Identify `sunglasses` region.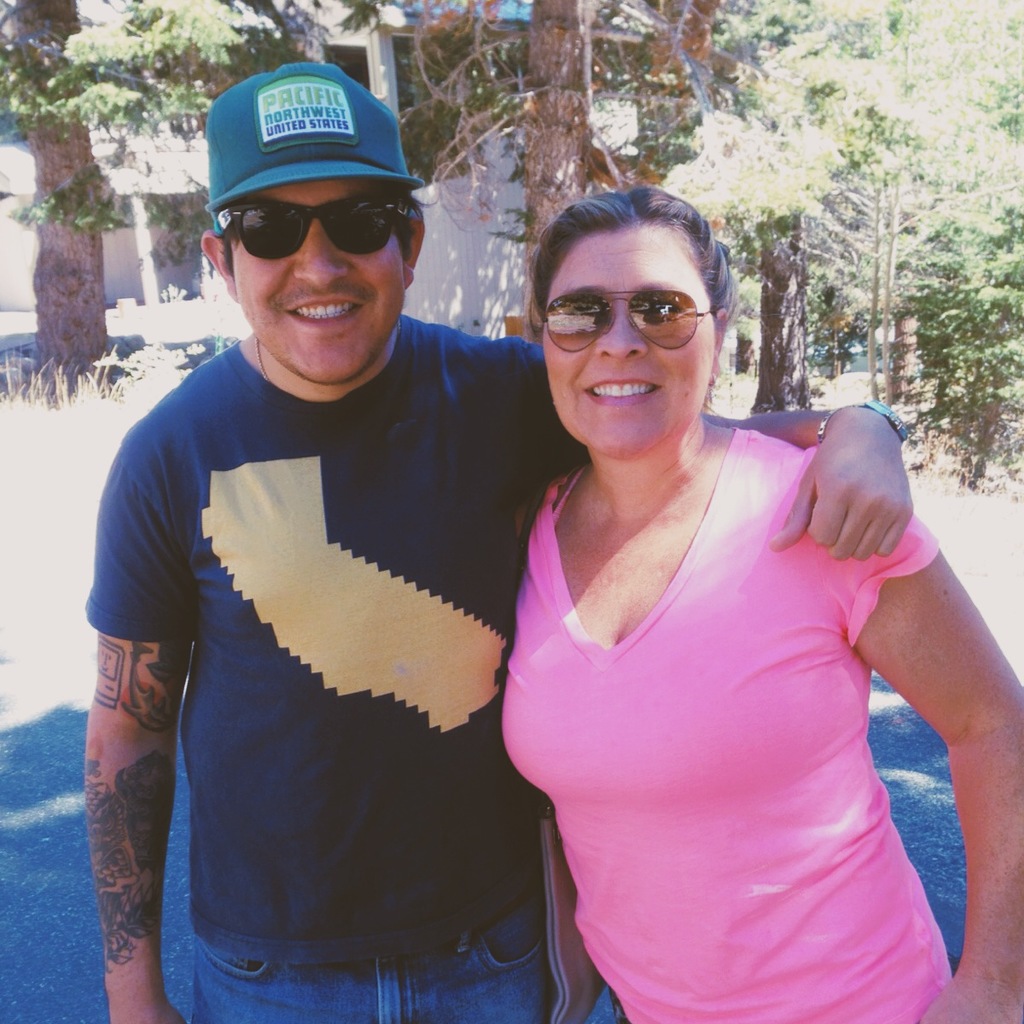
Region: box=[543, 288, 718, 356].
